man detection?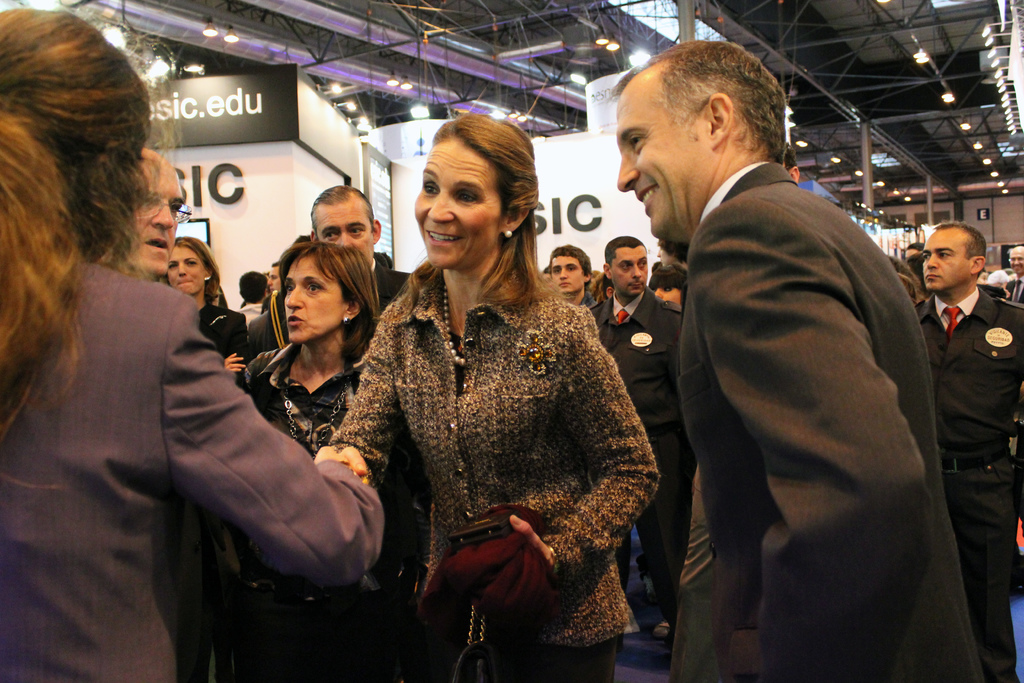
l=636, t=261, r=689, b=304
